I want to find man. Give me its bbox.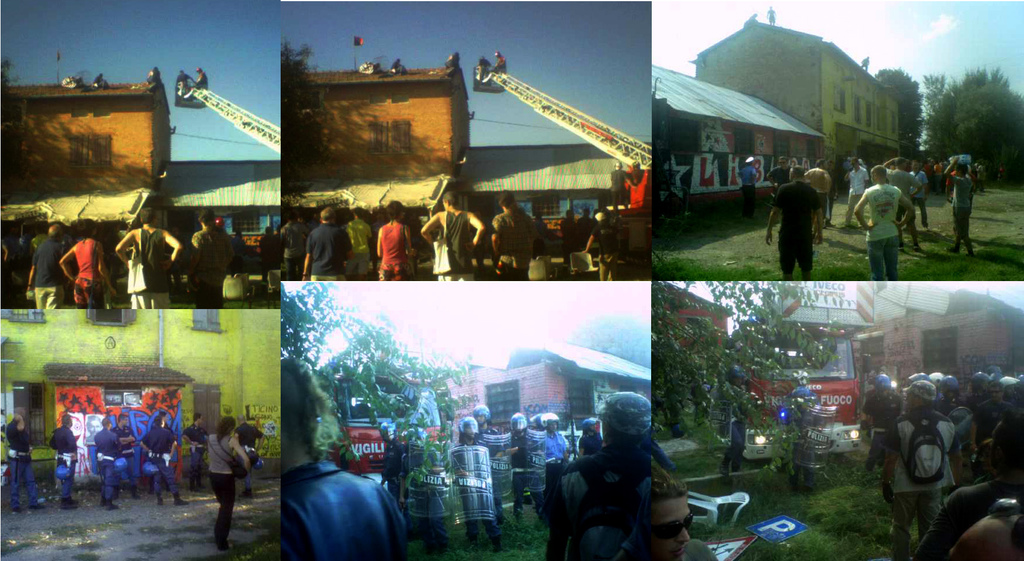
detection(485, 191, 552, 290).
